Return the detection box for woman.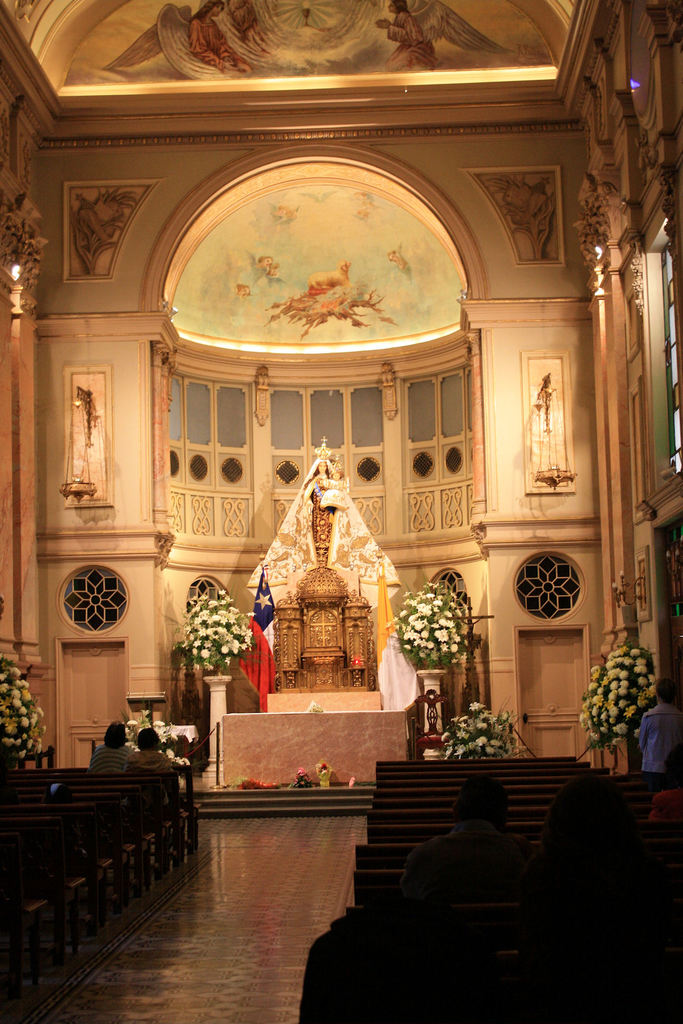
(left=103, top=0, right=253, bottom=80).
